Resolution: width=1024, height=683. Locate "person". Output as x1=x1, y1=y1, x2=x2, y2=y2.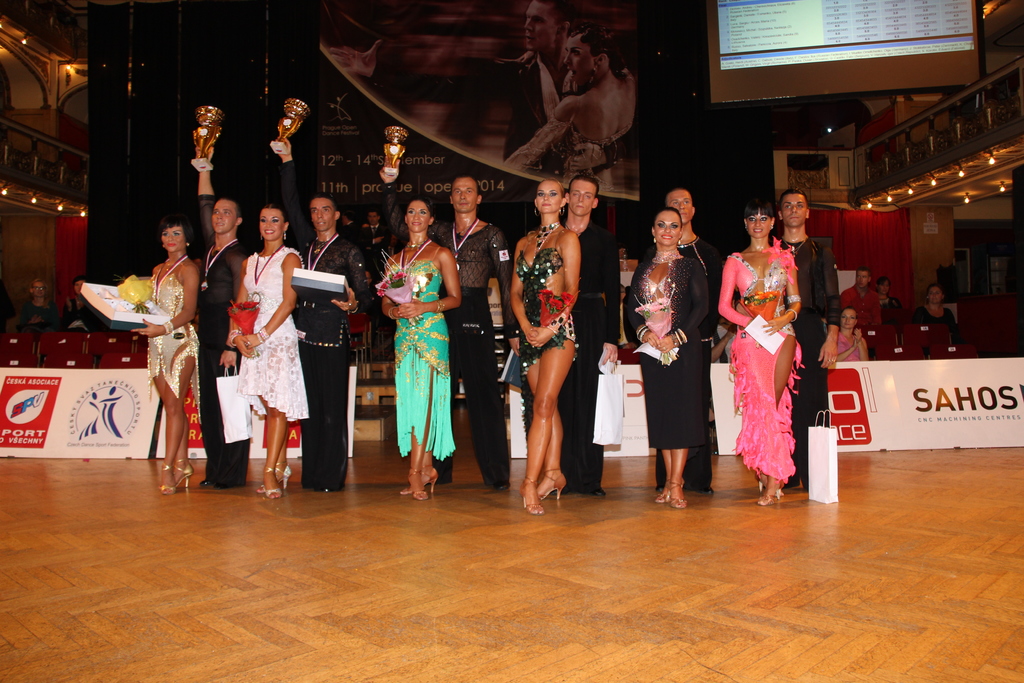
x1=555, y1=19, x2=637, y2=188.
